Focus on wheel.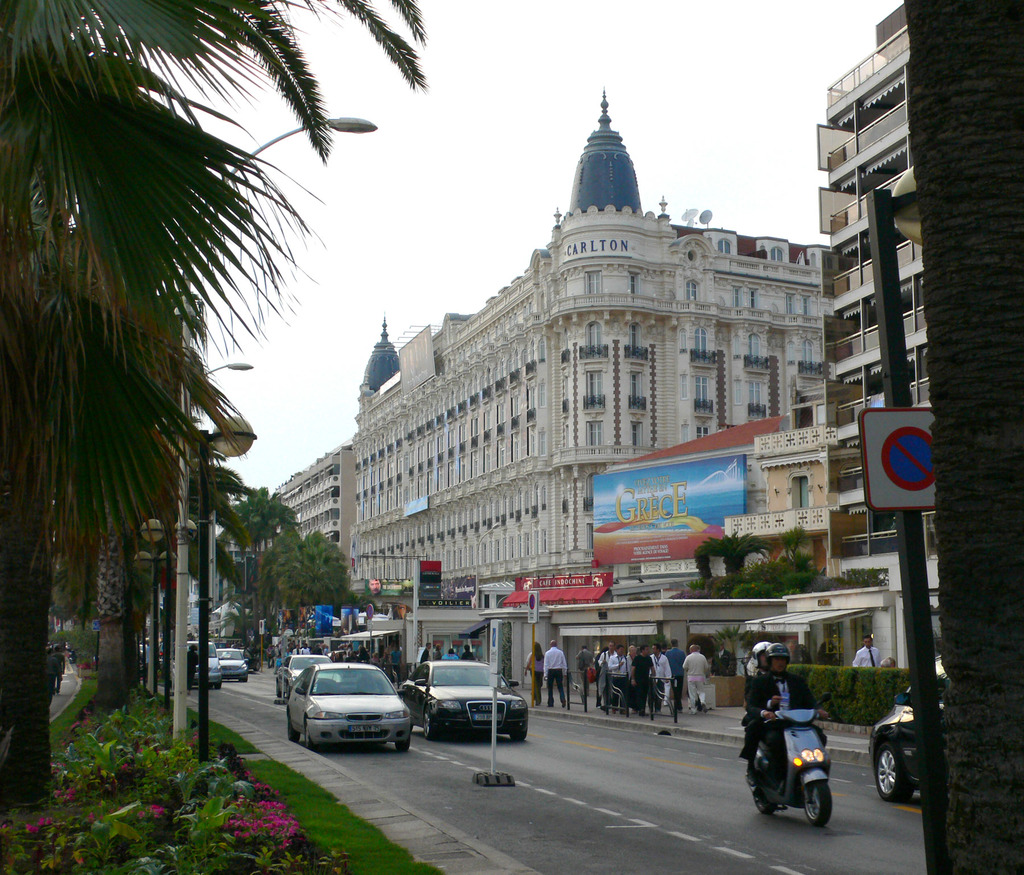
Focused at {"x1": 870, "y1": 740, "x2": 918, "y2": 803}.
